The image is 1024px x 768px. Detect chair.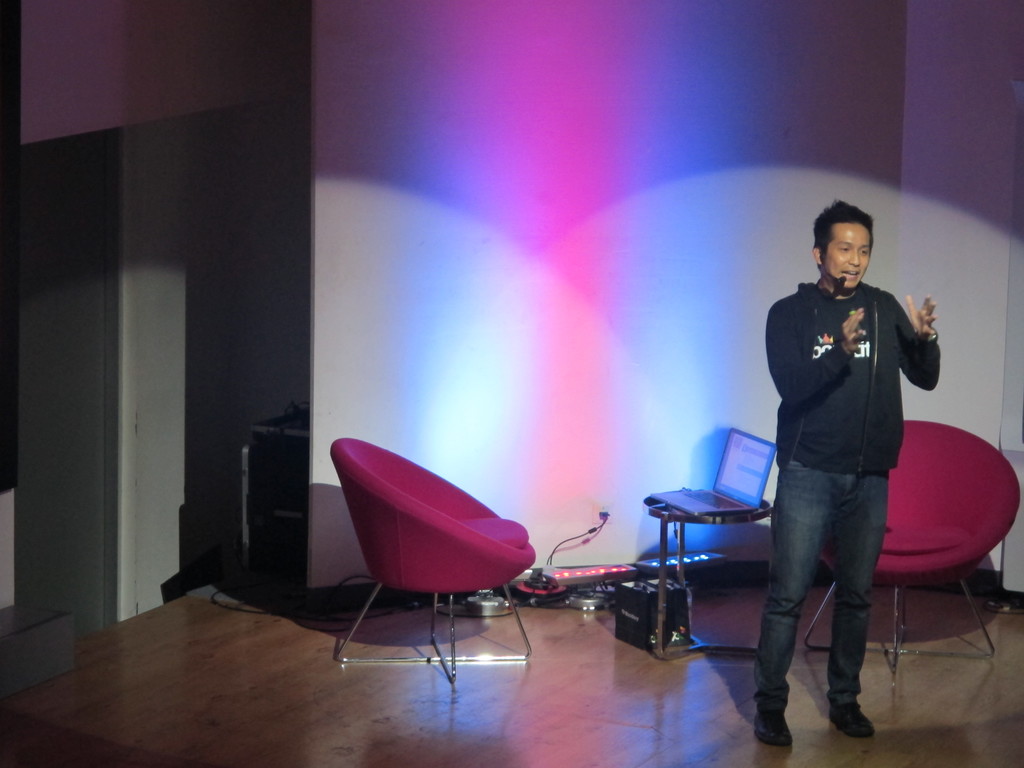
Detection: 324/413/566/678.
